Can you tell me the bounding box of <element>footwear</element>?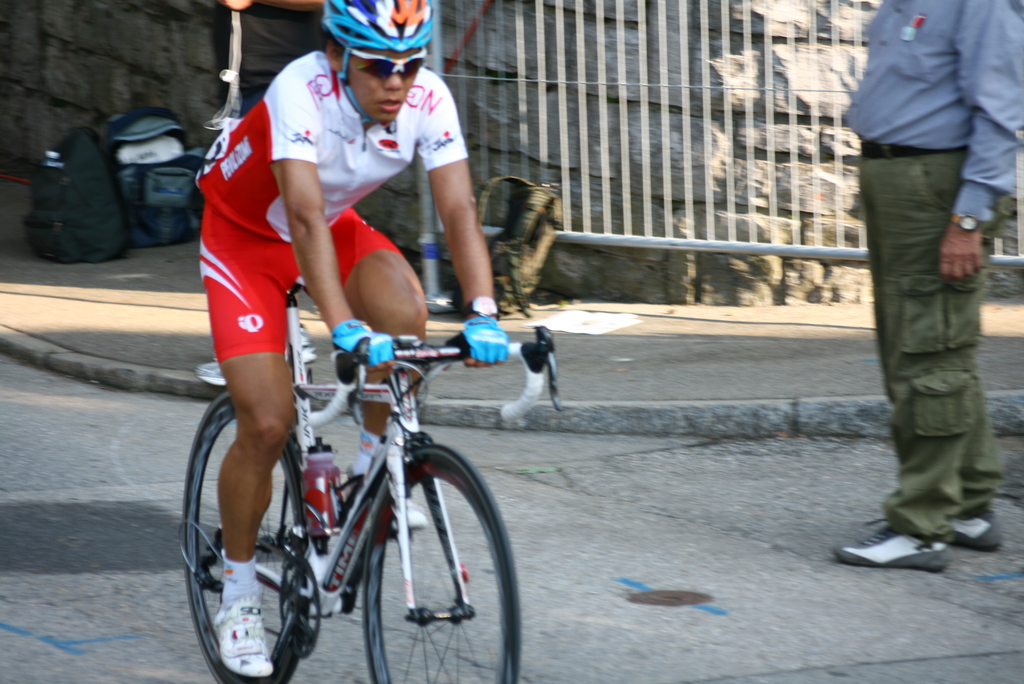
217:596:272:678.
